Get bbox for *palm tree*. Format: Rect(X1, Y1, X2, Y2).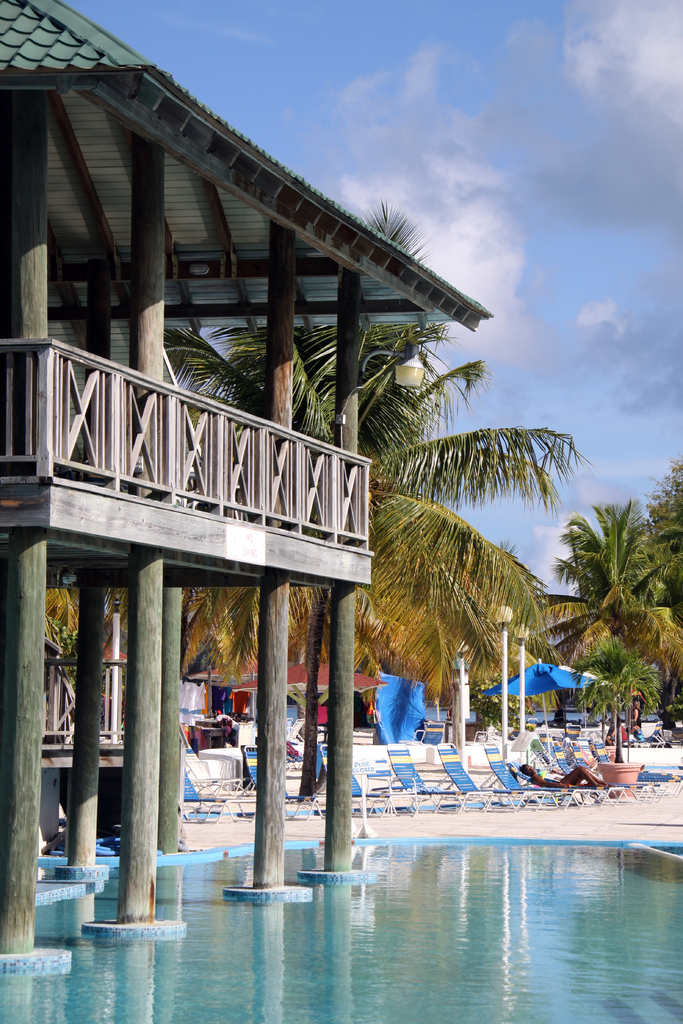
Rect(564, 512, 659, 730).
